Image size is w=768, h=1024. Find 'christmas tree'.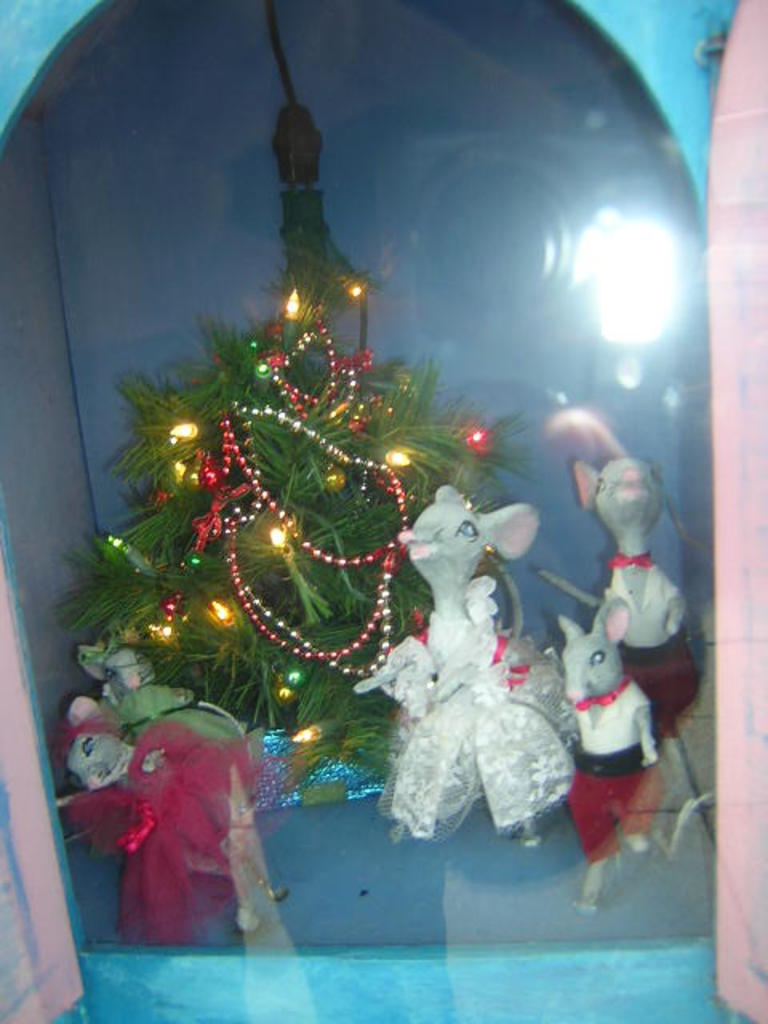
{"left": 45, "top": 0, "right": 570, "bottom": 818}.
